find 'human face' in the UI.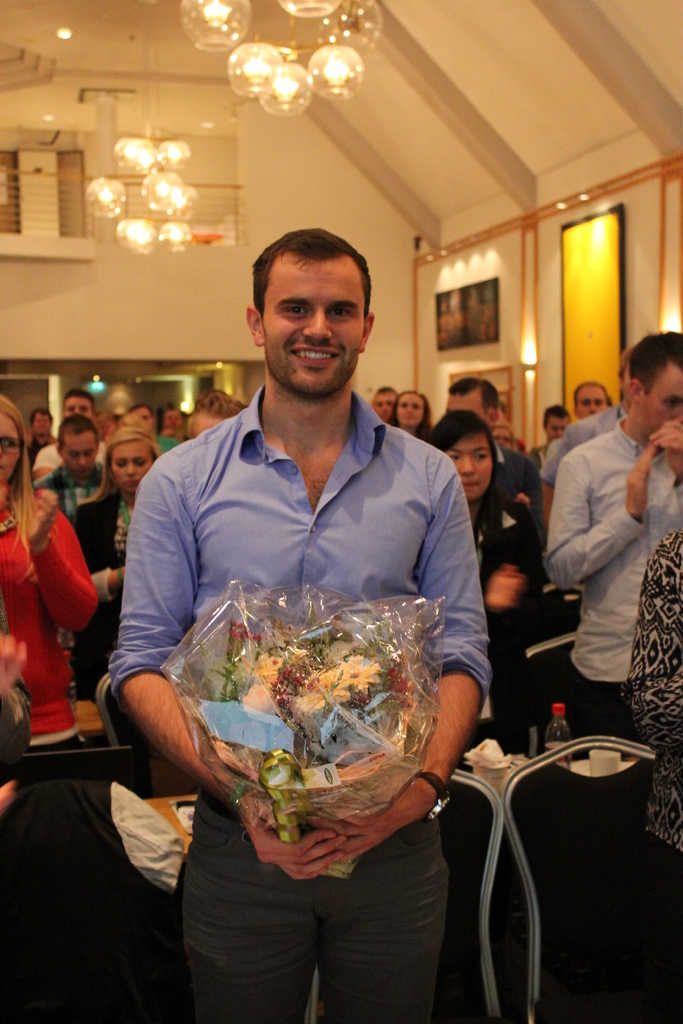
UI element at select_region(447, 389, 488, 422).
